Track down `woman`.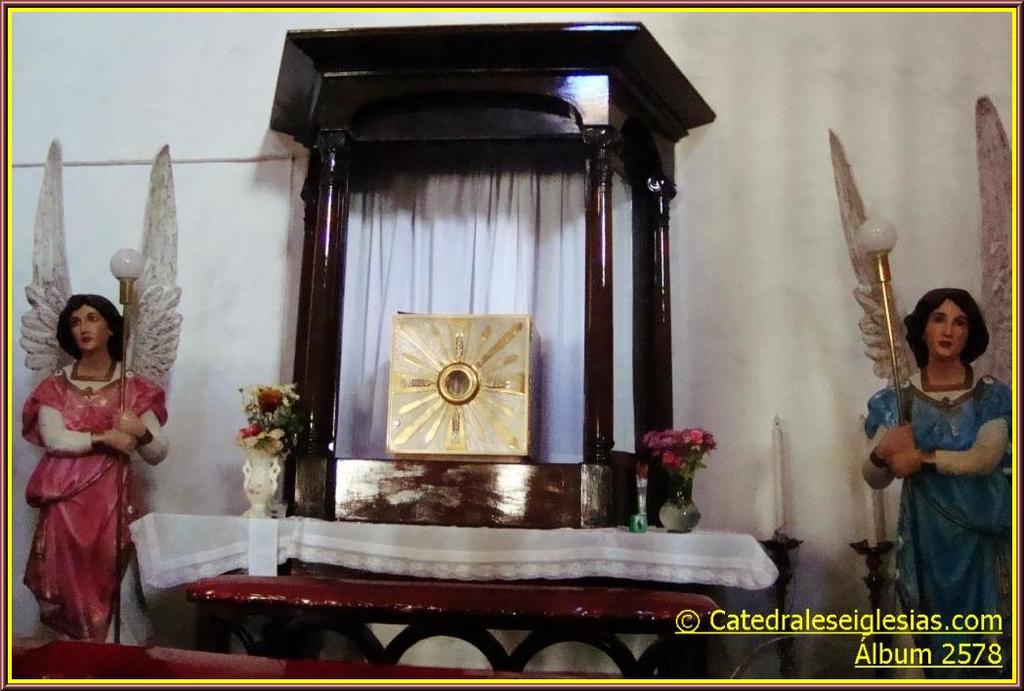
Tracked to box=[866, 289, 1015, 677].
